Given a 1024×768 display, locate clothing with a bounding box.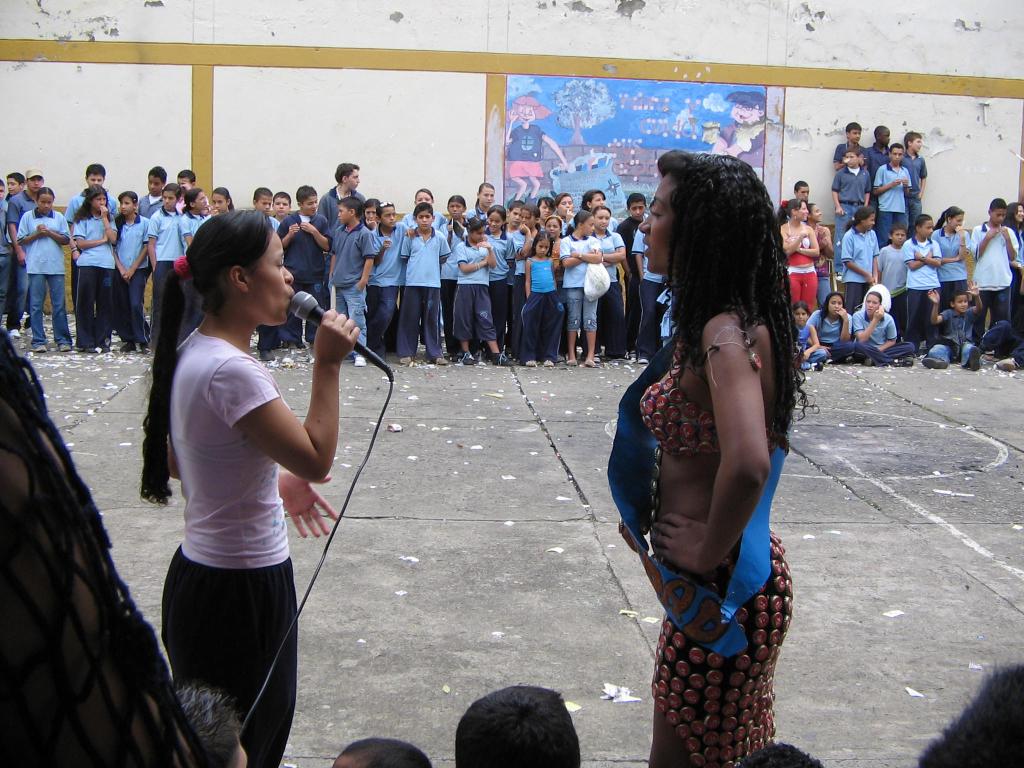
Located: 562/214/576/238.
